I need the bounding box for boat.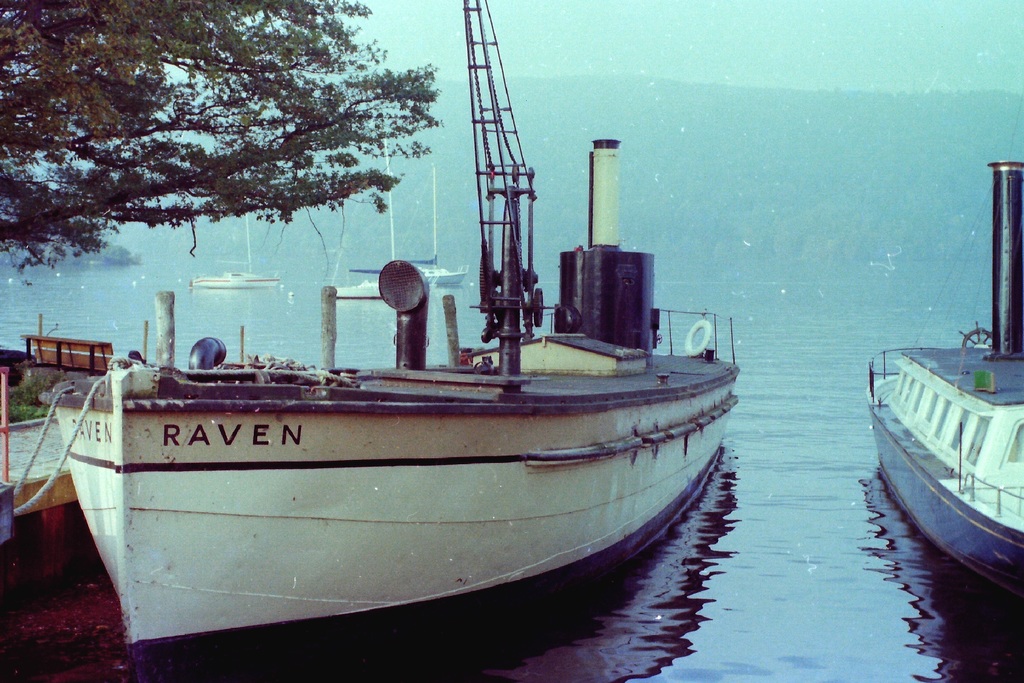
Here it is: <region>189, 210, 282, 289</region>.
